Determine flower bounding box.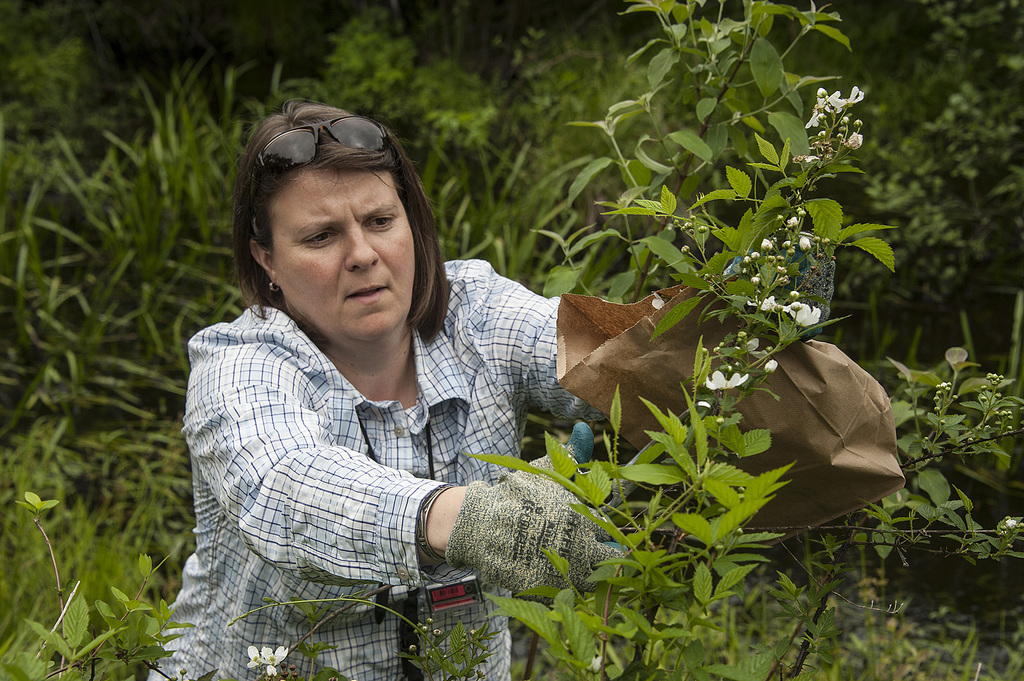
Determined: (x1=782, y1=298, x2=820, y2=326).
